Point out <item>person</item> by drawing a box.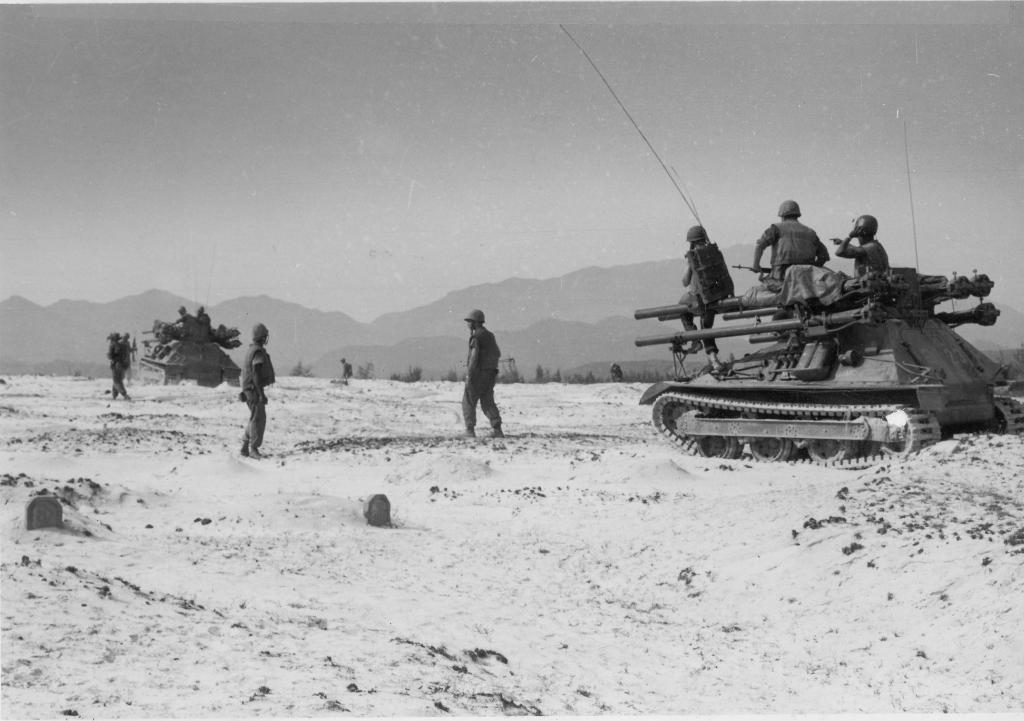
(675, 223, 737, 379).
